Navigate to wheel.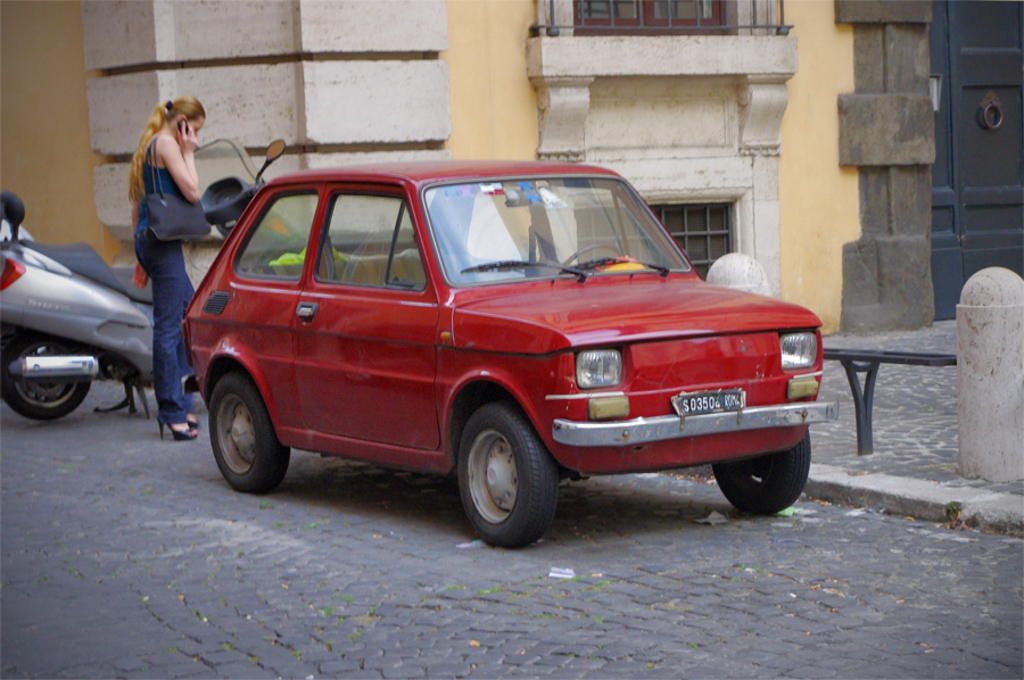
Navigation target: box=[209, 368, 302, 491].
